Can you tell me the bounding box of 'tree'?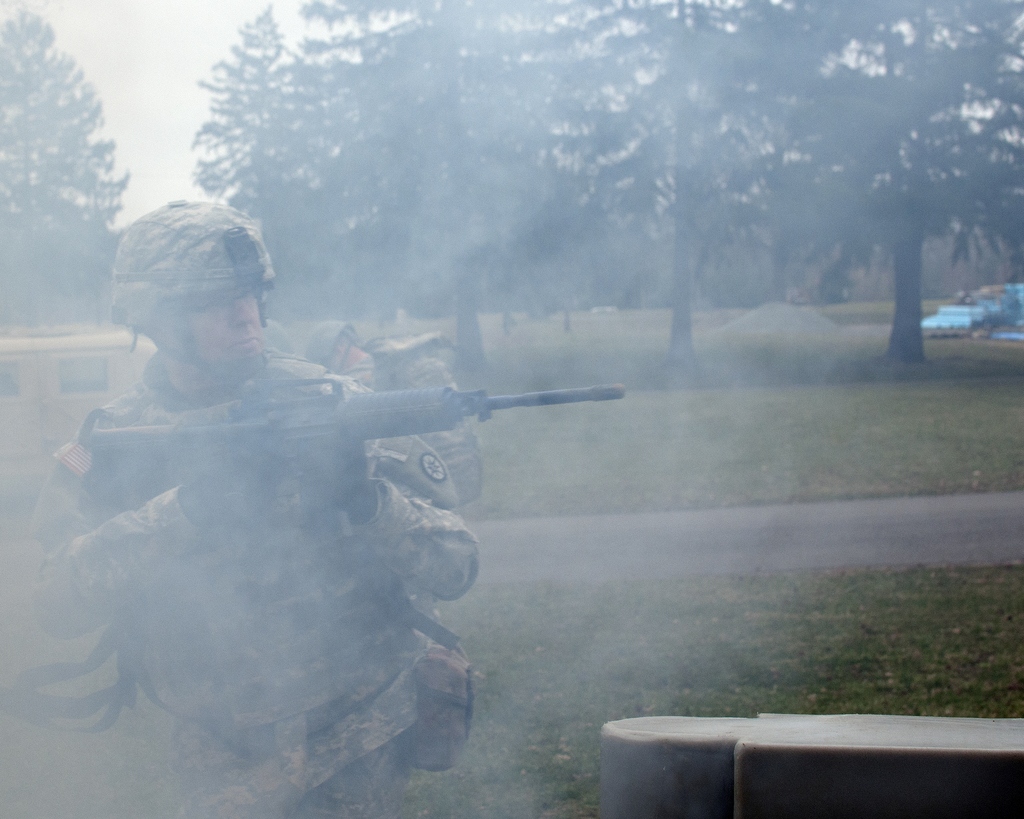
1, 31, 124, 282.
